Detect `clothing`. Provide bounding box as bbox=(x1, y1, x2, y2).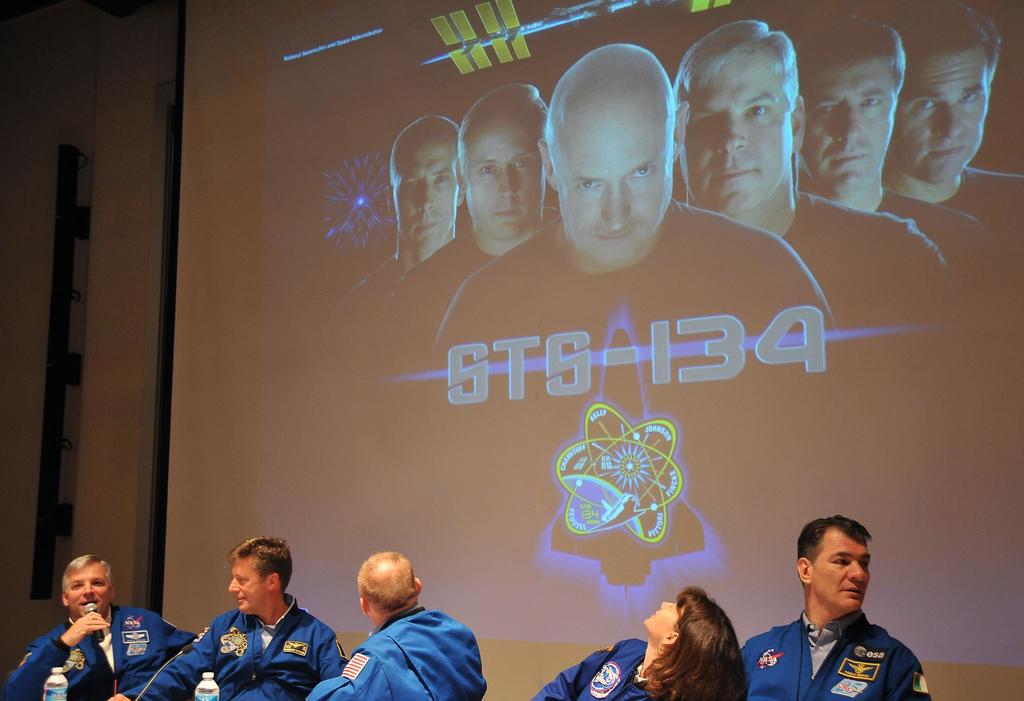
bbox=(309, 602, 488, 700).
